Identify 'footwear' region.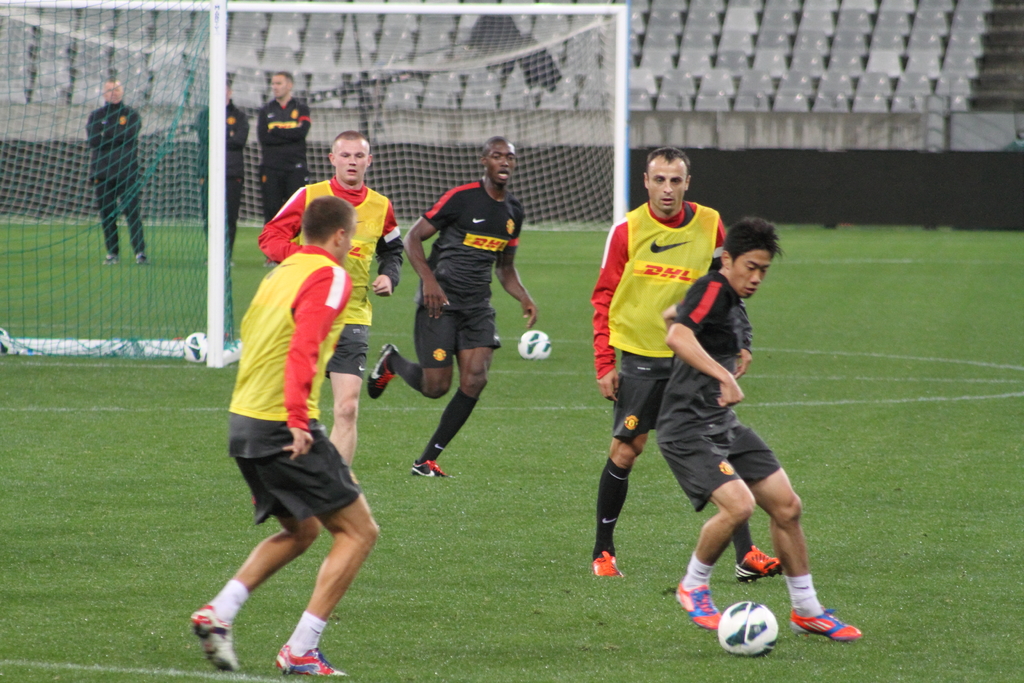
Region: crop(263, 261, 277, 266).
